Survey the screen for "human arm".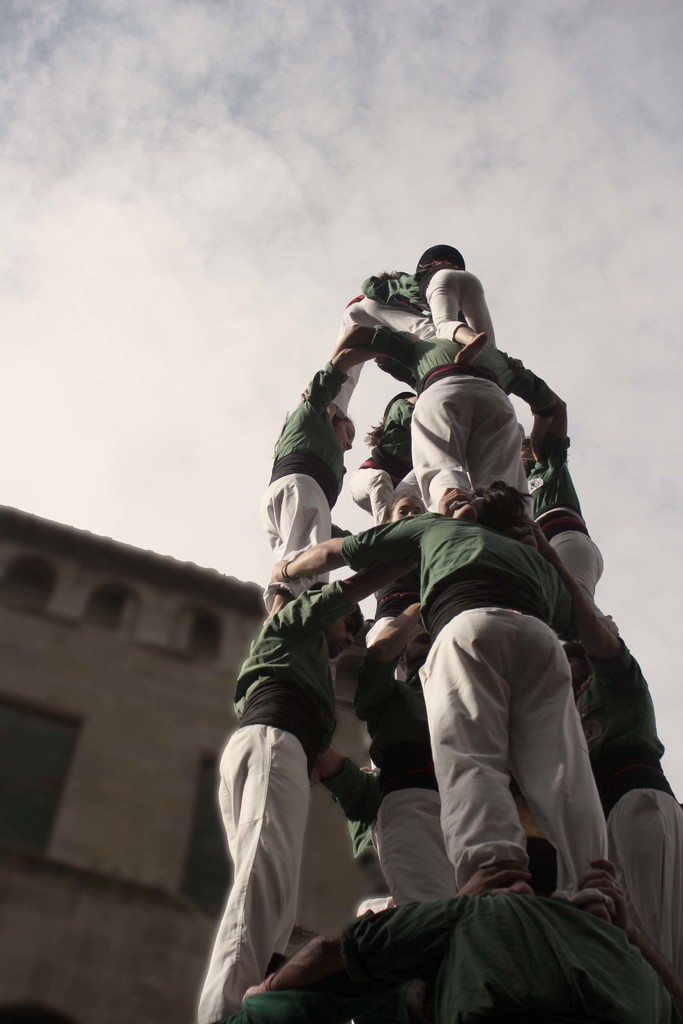
Survey found: bbox(349, 602, 429, 716).
